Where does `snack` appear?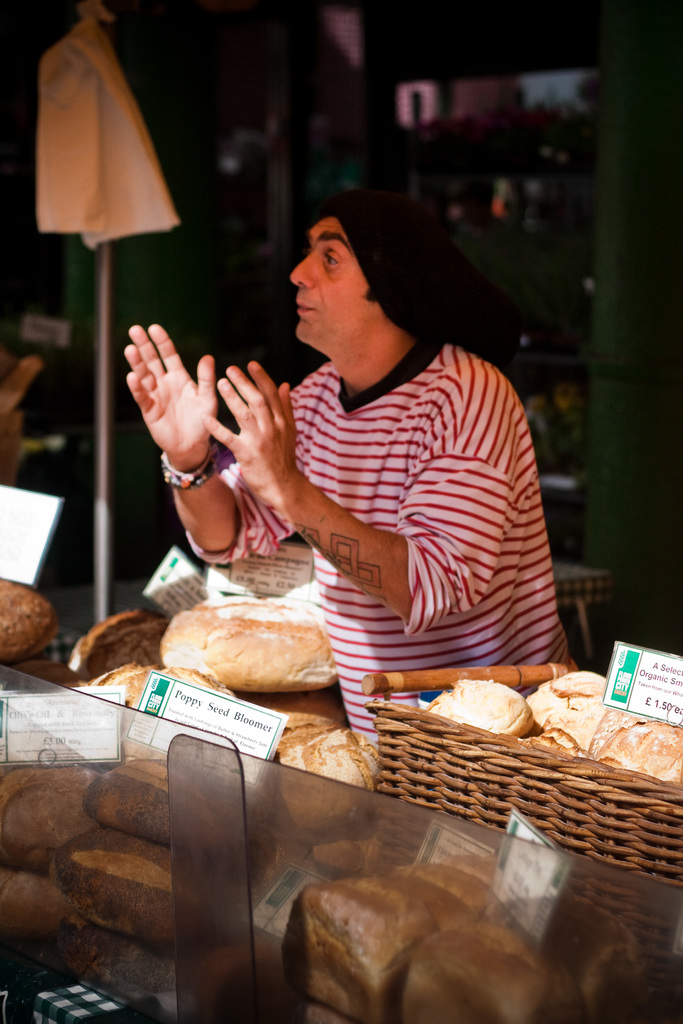
Appears at [406, 889, 640, 1023].
